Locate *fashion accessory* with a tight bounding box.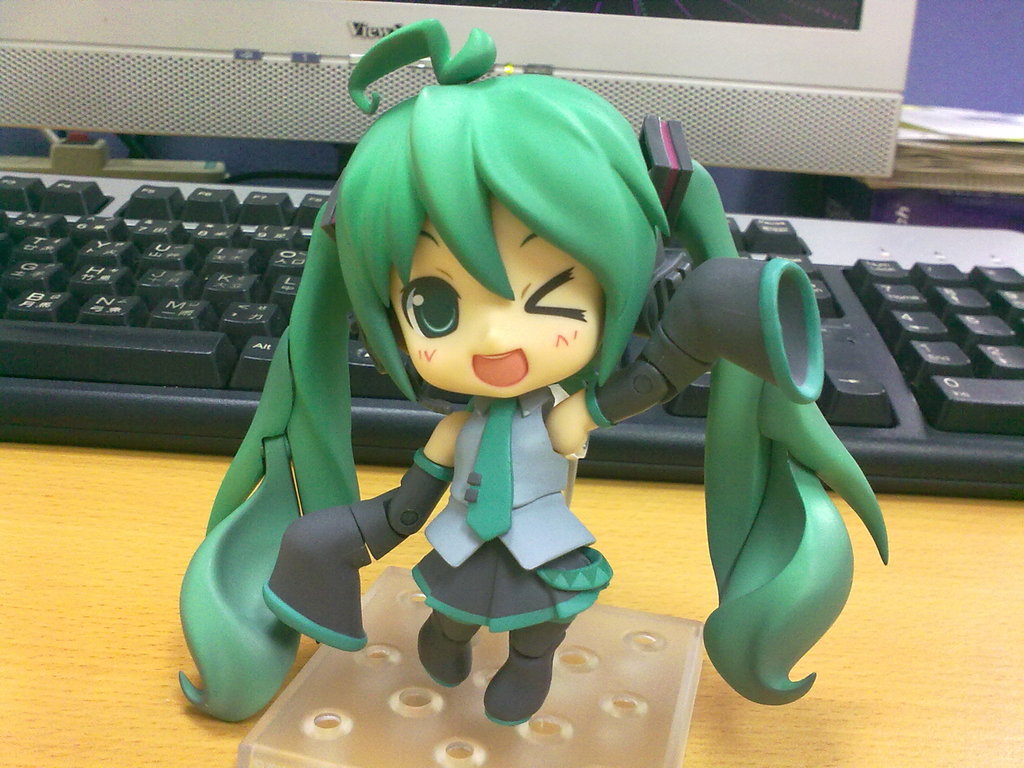
{"left": 483, "top": 618, "right": 568, "bottom": 726}.
